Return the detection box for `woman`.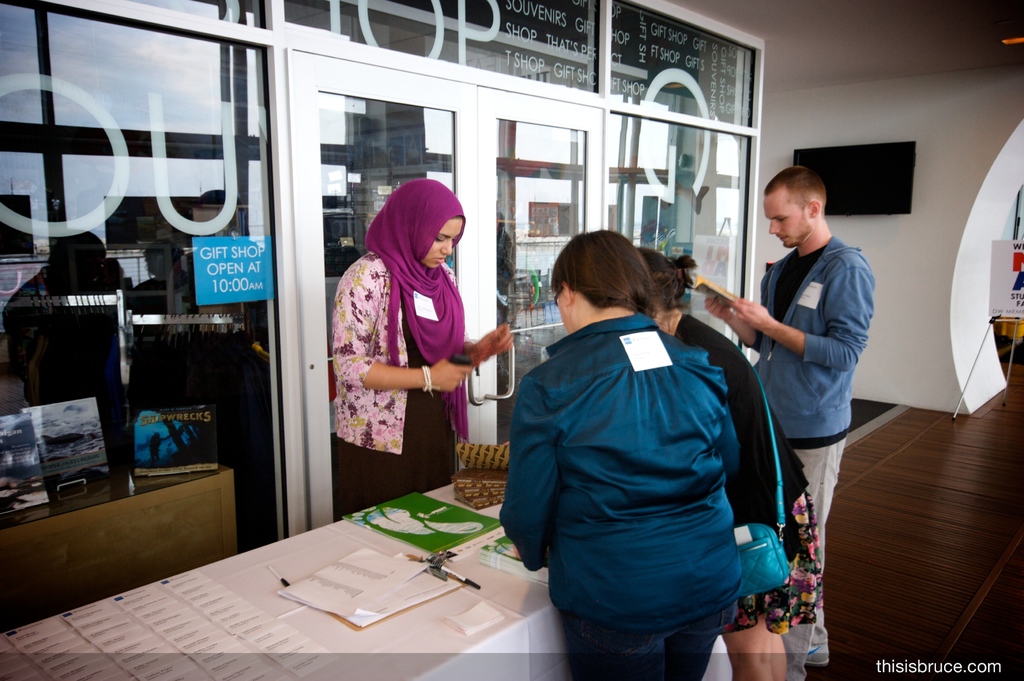
(496,227,749,680).
